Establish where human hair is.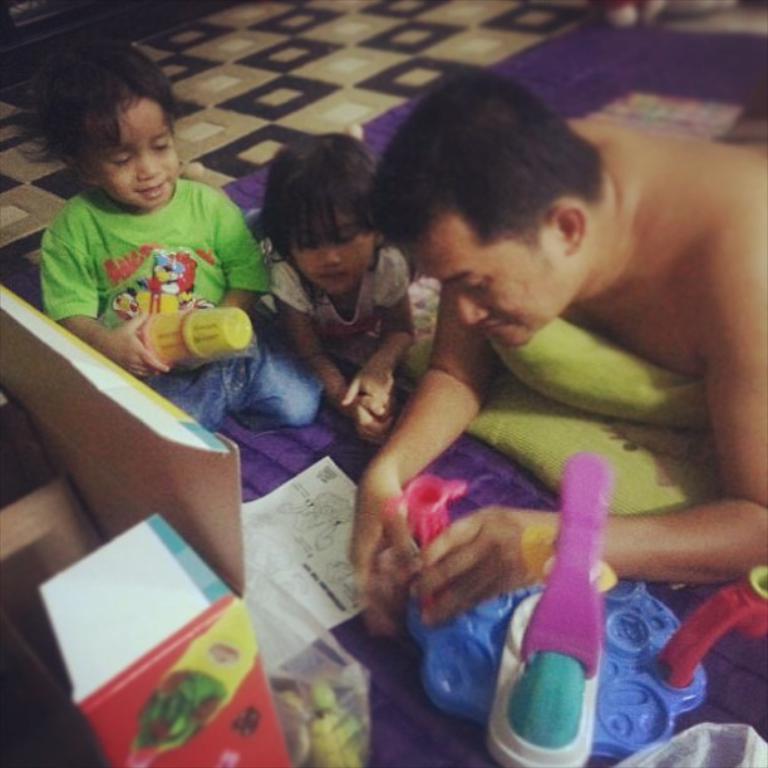
Established at pyautogui.locateOnScreen(369, 67, 606, 255).
